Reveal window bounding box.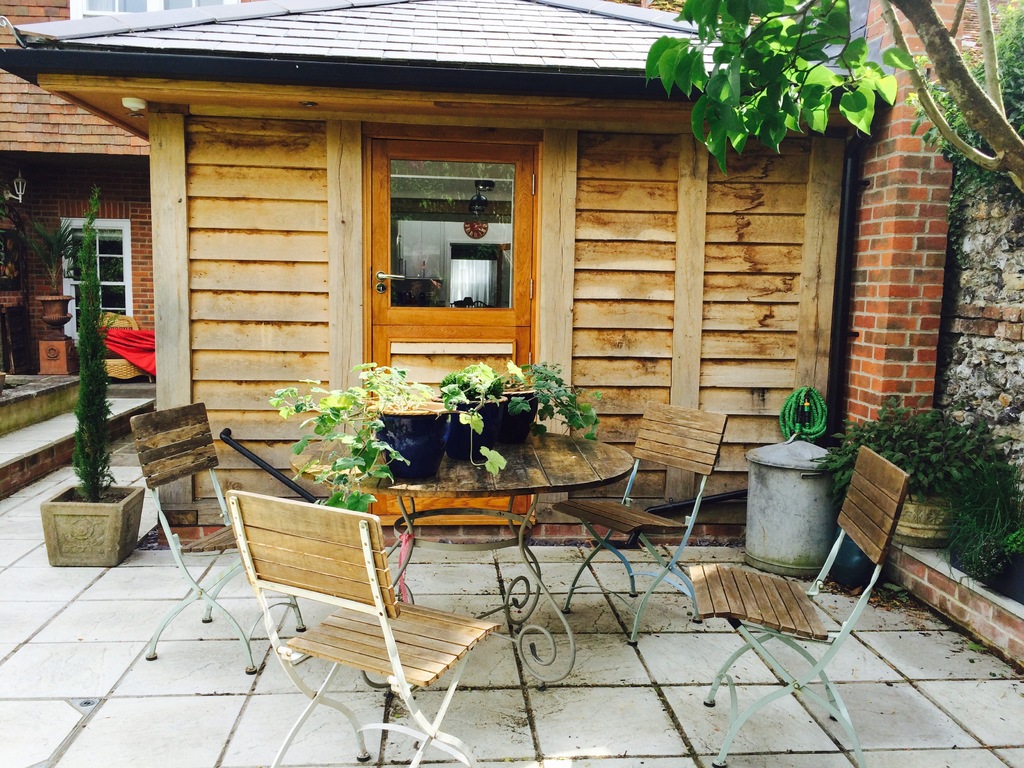
Revealed: [53,196,116,315].
